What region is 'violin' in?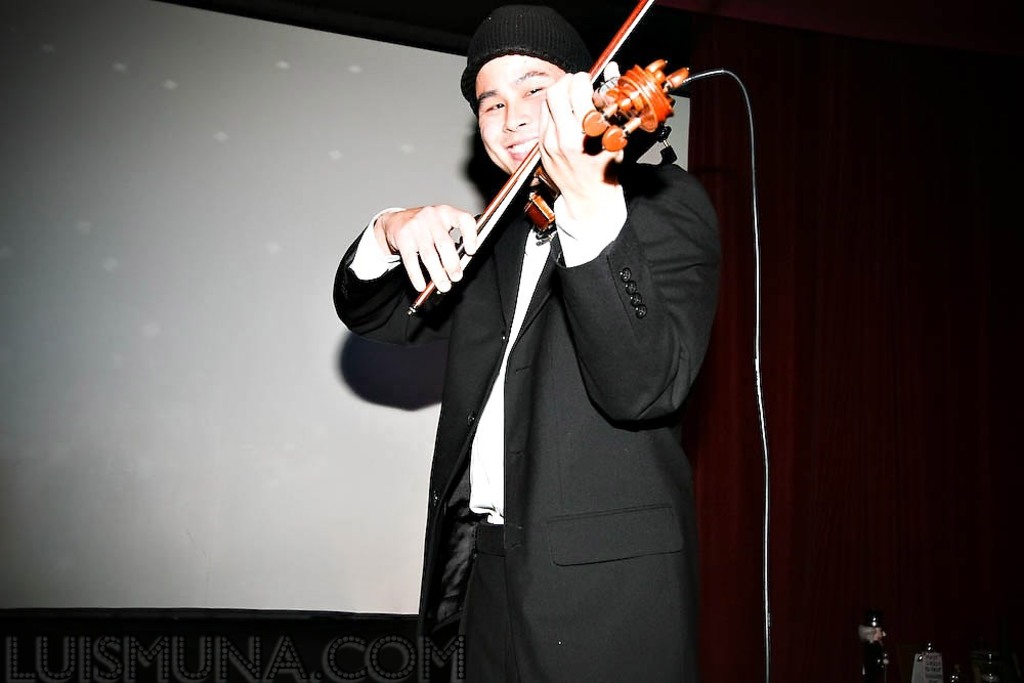
detection(402, 0, 691, 317).
